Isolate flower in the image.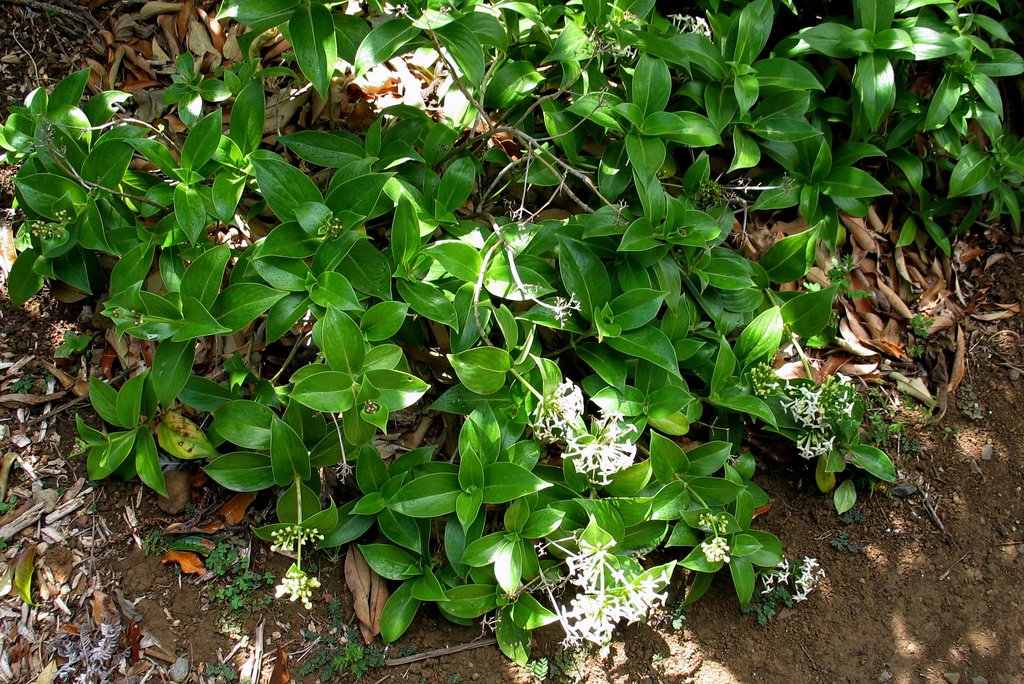
Isolated region: <box>699,536,731,563</box>.
